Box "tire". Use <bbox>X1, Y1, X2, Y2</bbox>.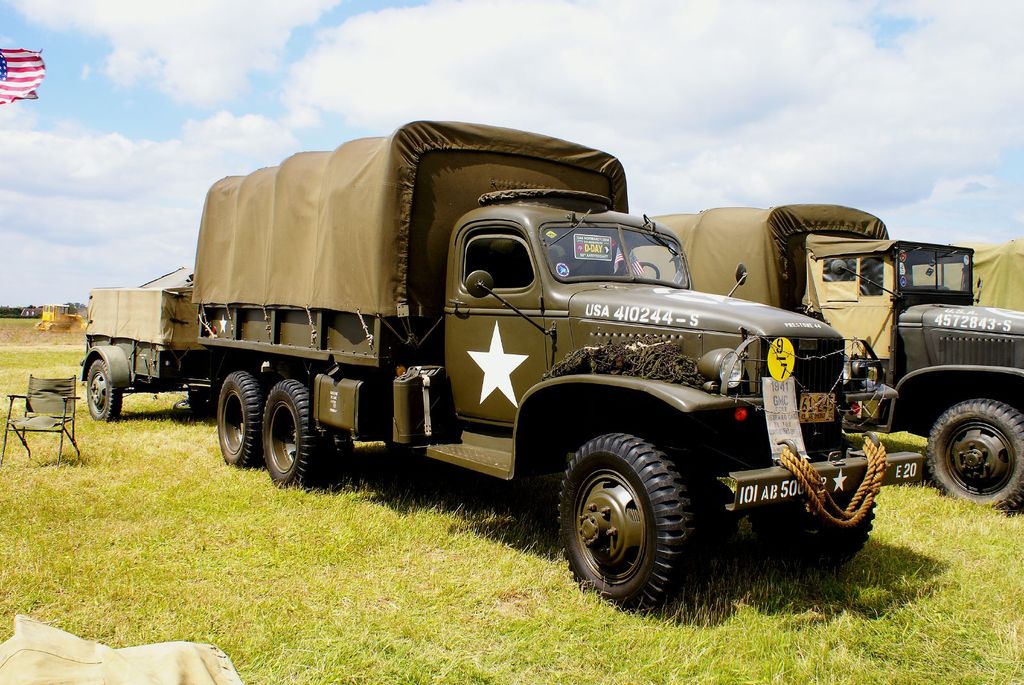
<bbox>87, 356, 124, 421</bbox>.
